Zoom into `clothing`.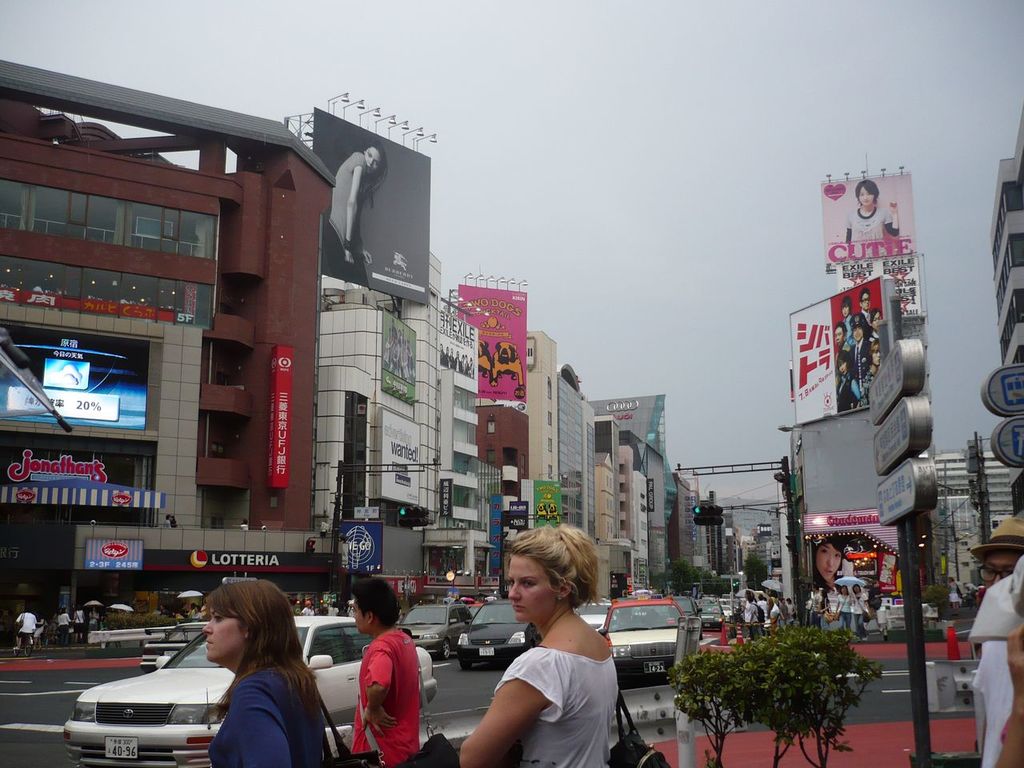
Zoom target: (349, 623, 426, 763).
